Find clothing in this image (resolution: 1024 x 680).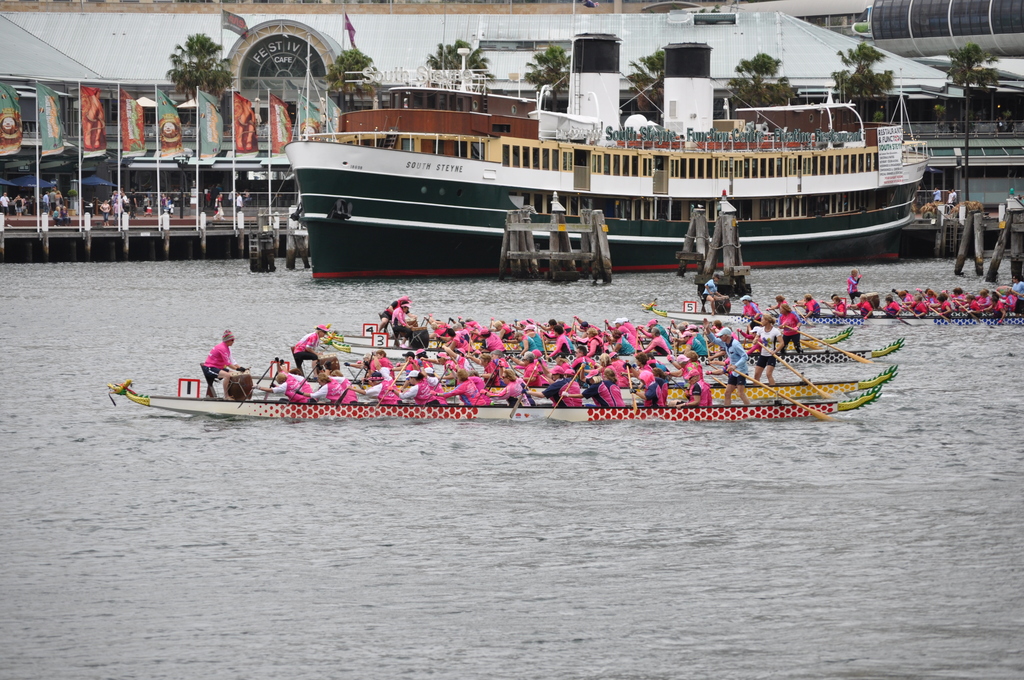
detection(588, 332, 599, 357).
